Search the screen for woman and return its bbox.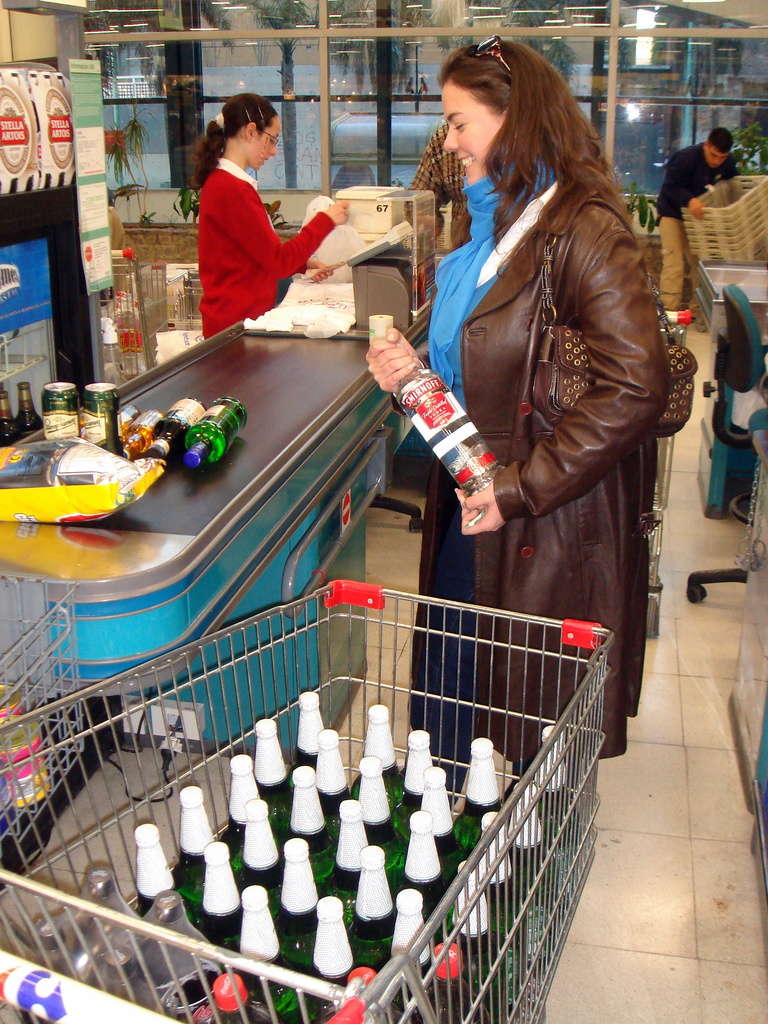
Found: bbox(395, 19, 668, 746).
